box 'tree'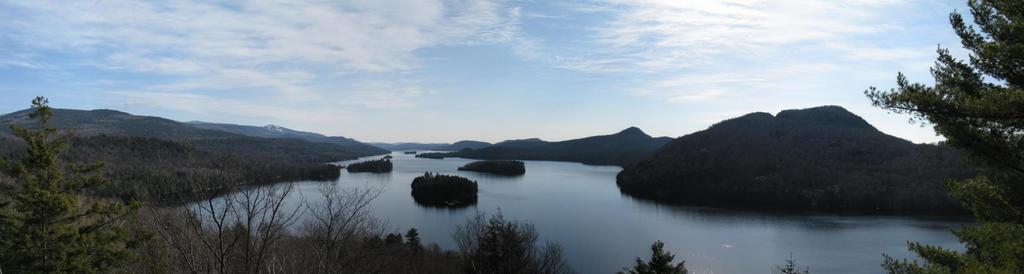
[852,0,1023,273]
